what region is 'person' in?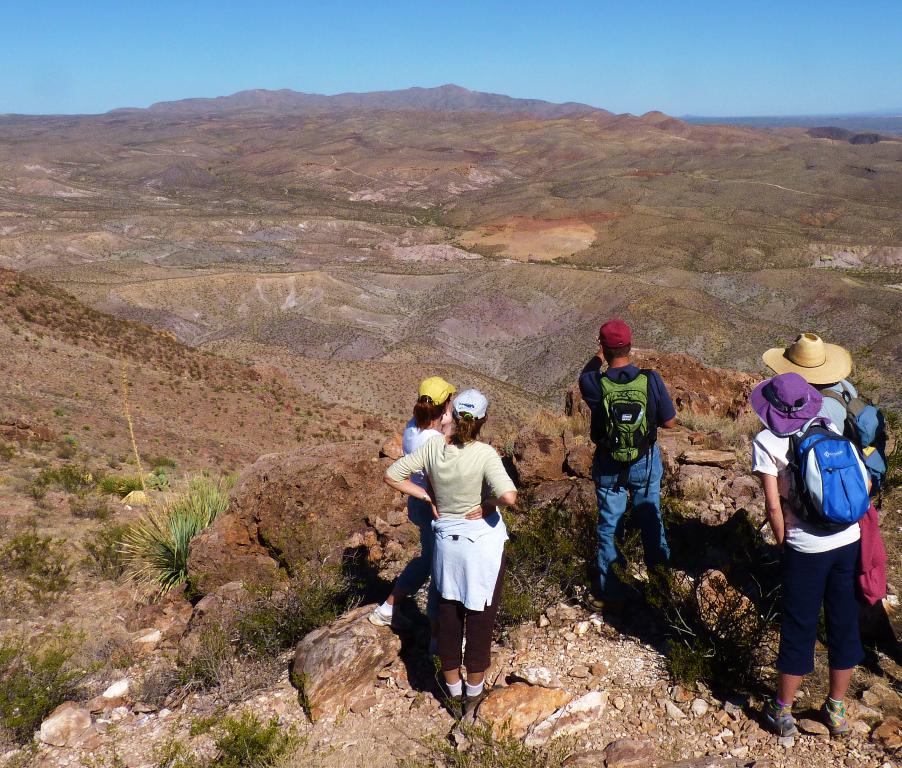
383 387 528 717.
